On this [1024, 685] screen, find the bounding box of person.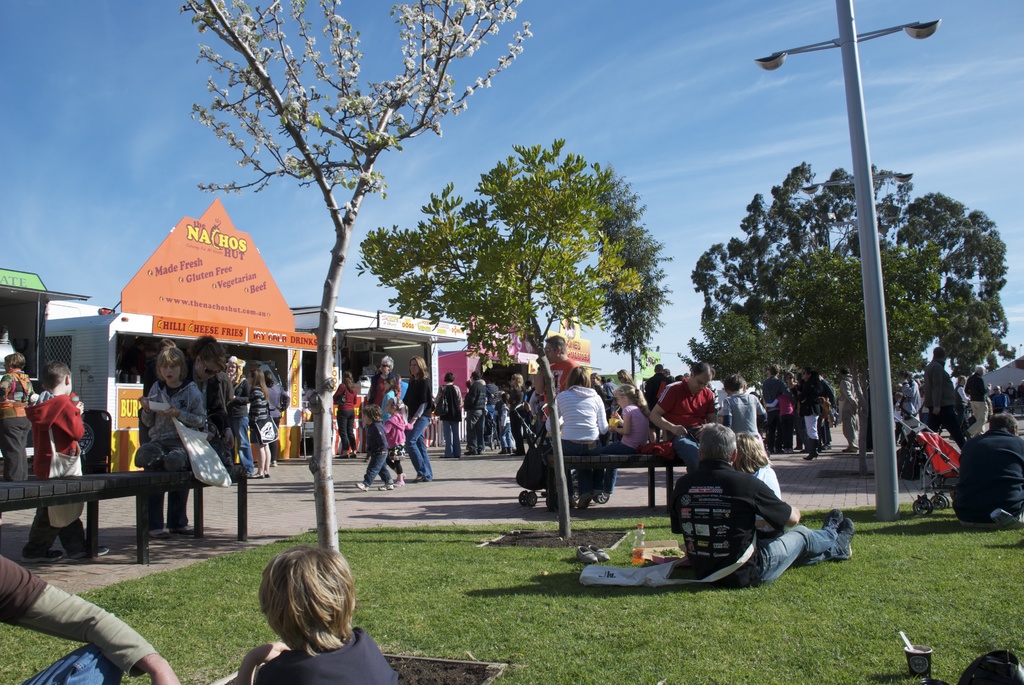
Bounding box: l=15, t=361, r=100, b=563.
